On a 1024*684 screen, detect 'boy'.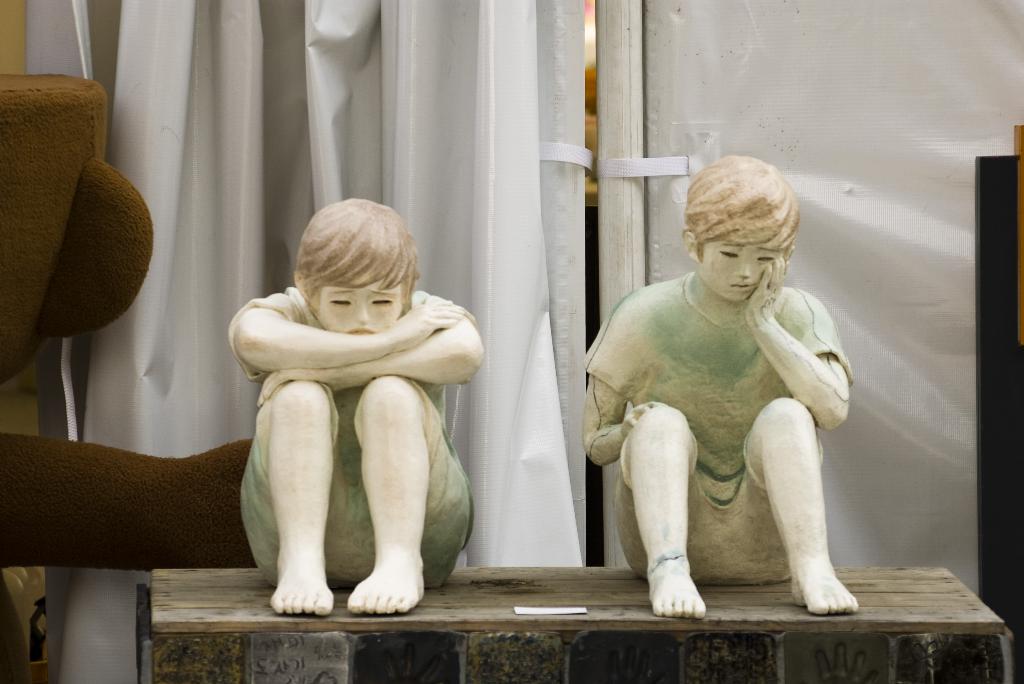
l=228, t=196, r=475, b=620.
